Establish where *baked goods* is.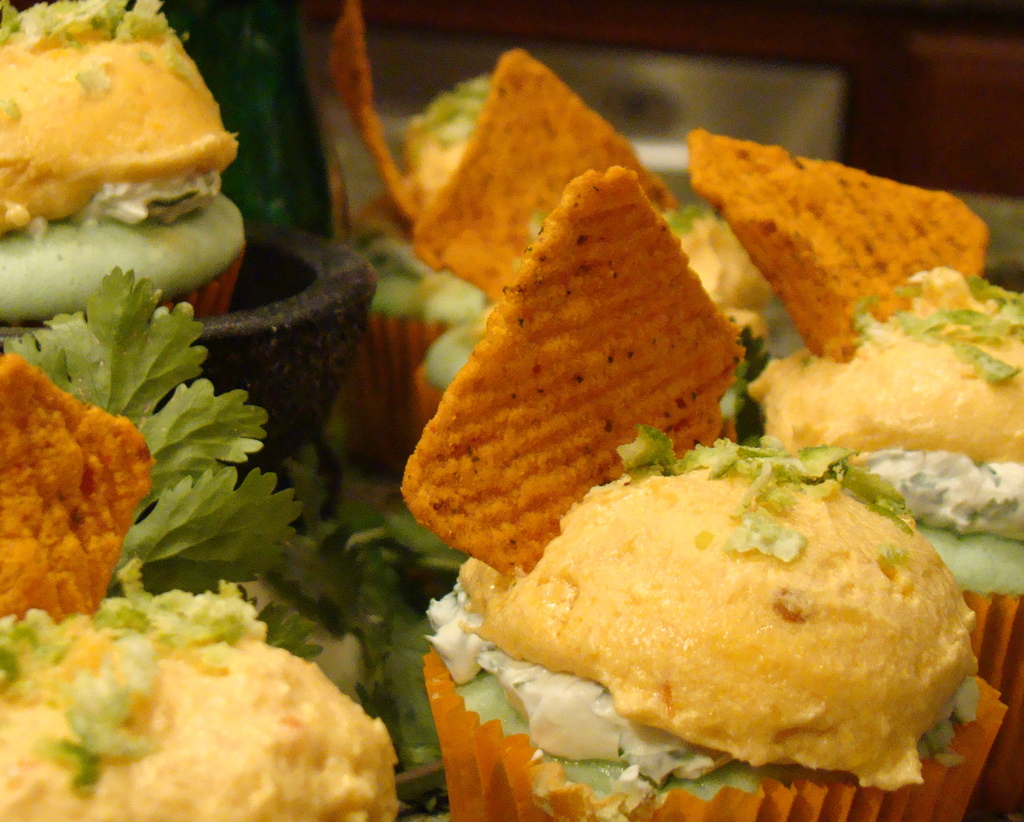
Established at bbox(394, 163, 1023, 821).
